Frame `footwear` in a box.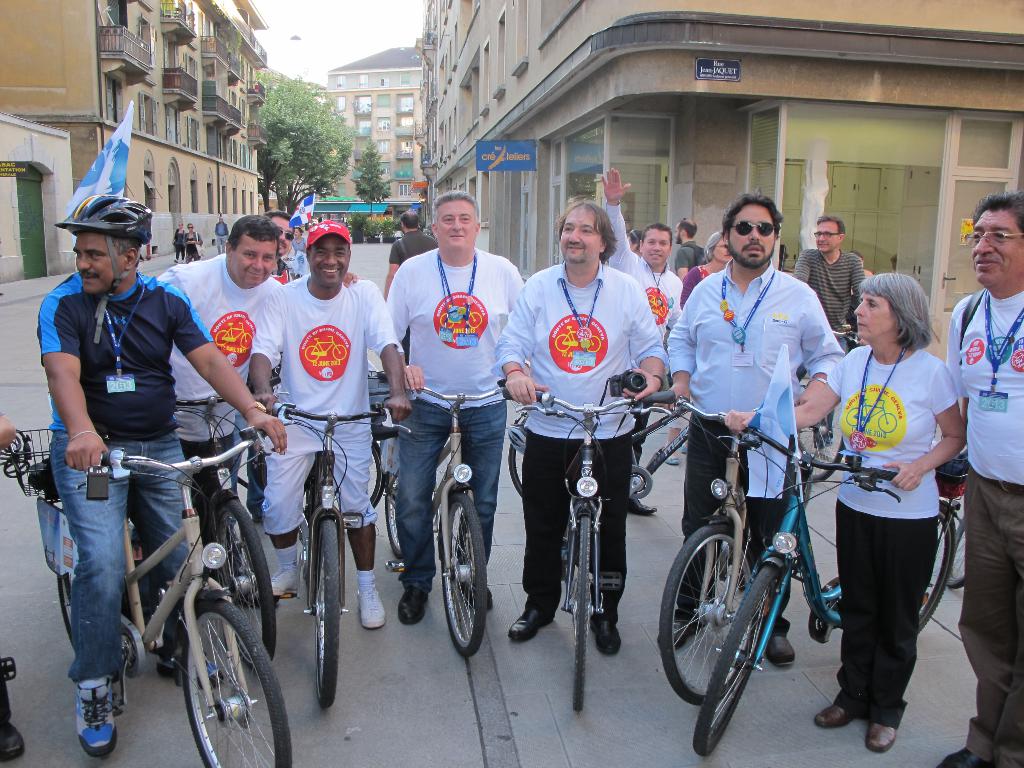
box=[657, 621, 700, 650].
